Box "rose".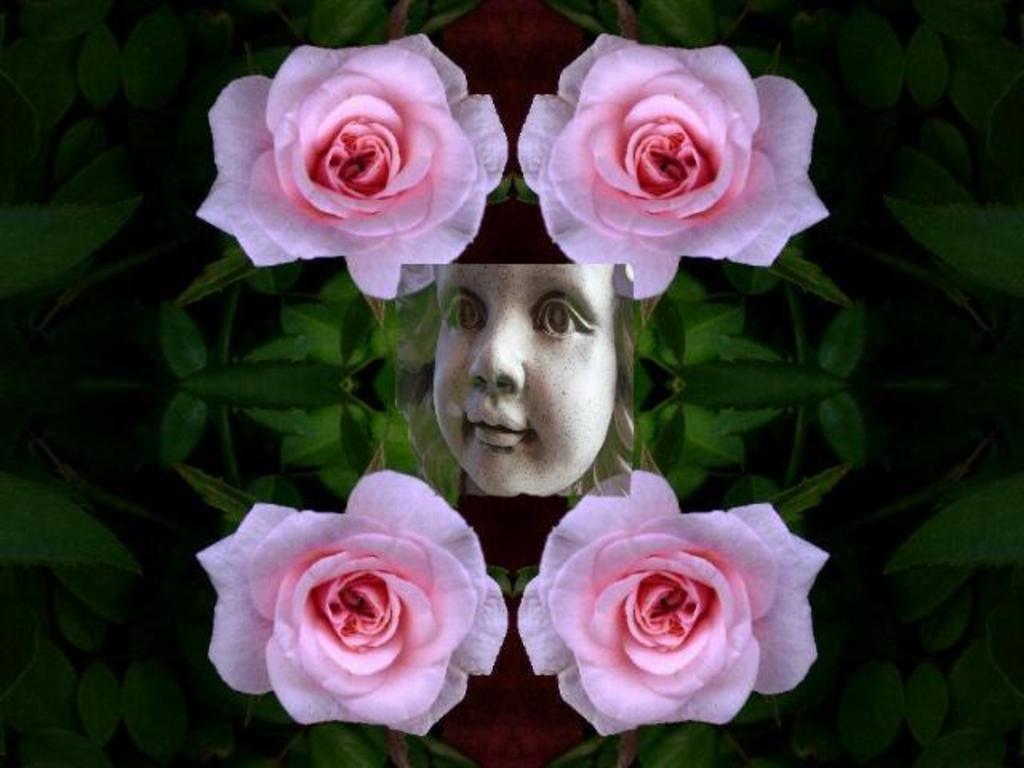
crop(512, 32, 837, 298).
